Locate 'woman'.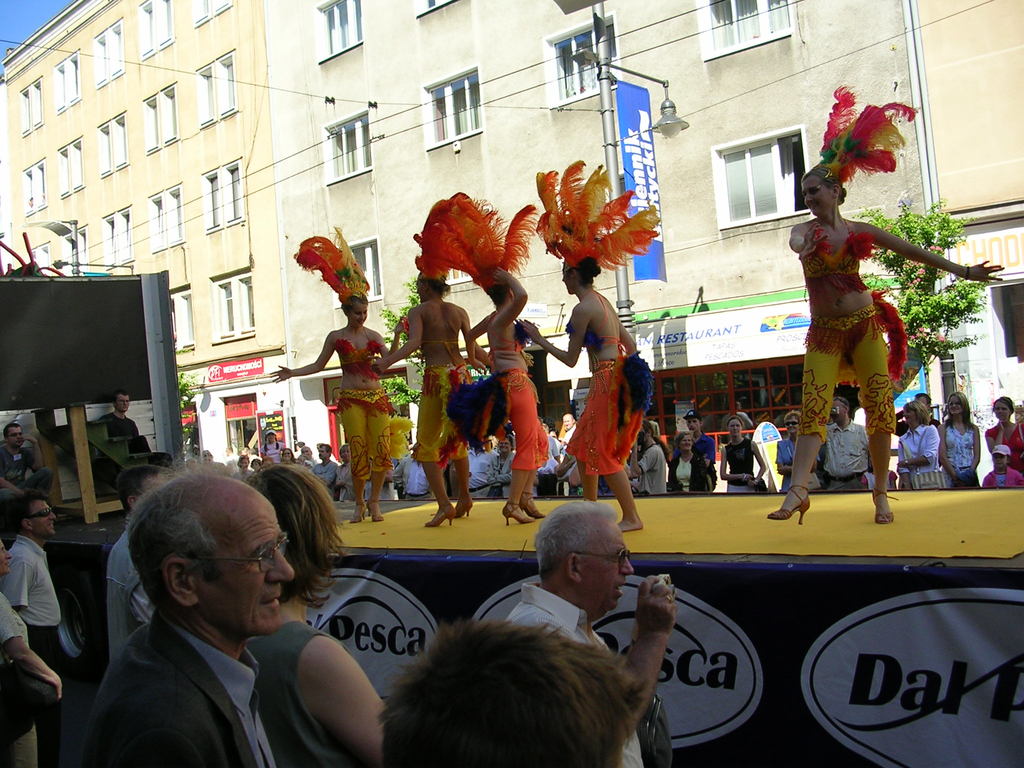
Bounding box: [664, 432, 712, 499].
